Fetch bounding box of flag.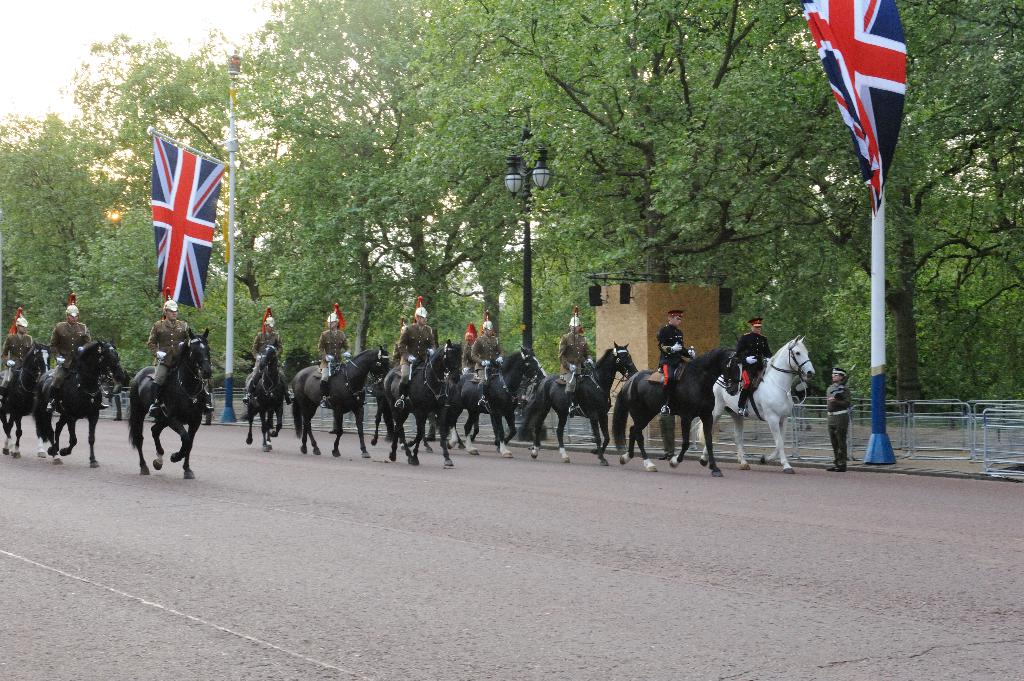
Bbox: box(129, 150, 223, 323).
